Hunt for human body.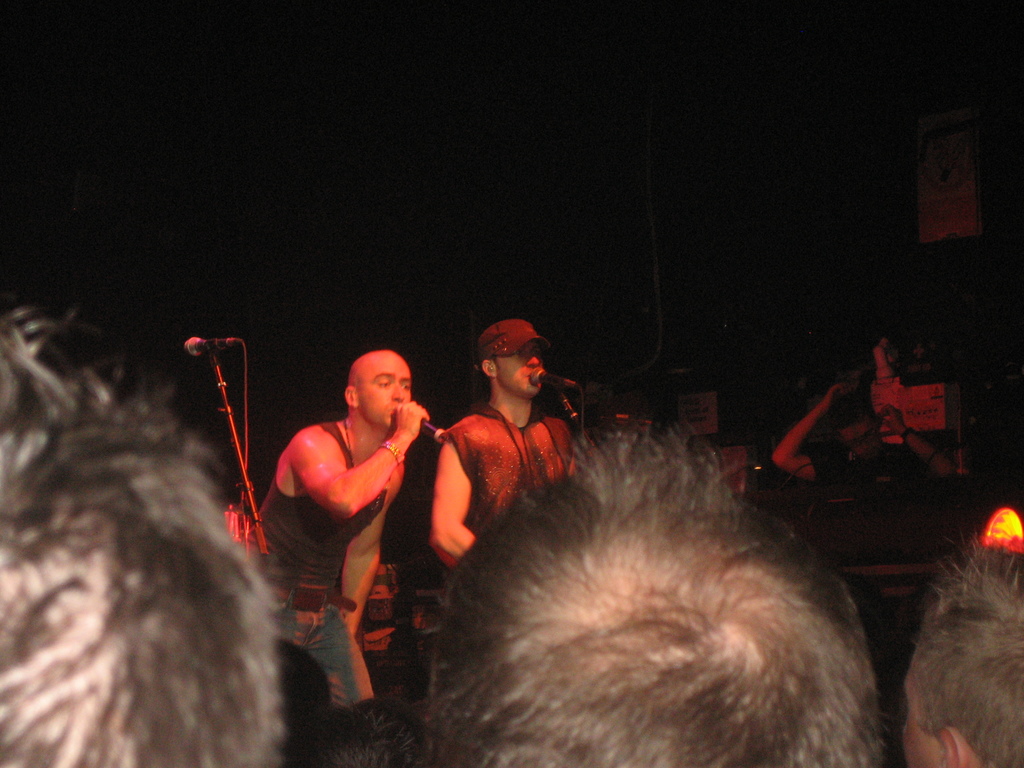
Hunted down at 776:380:947:494.
